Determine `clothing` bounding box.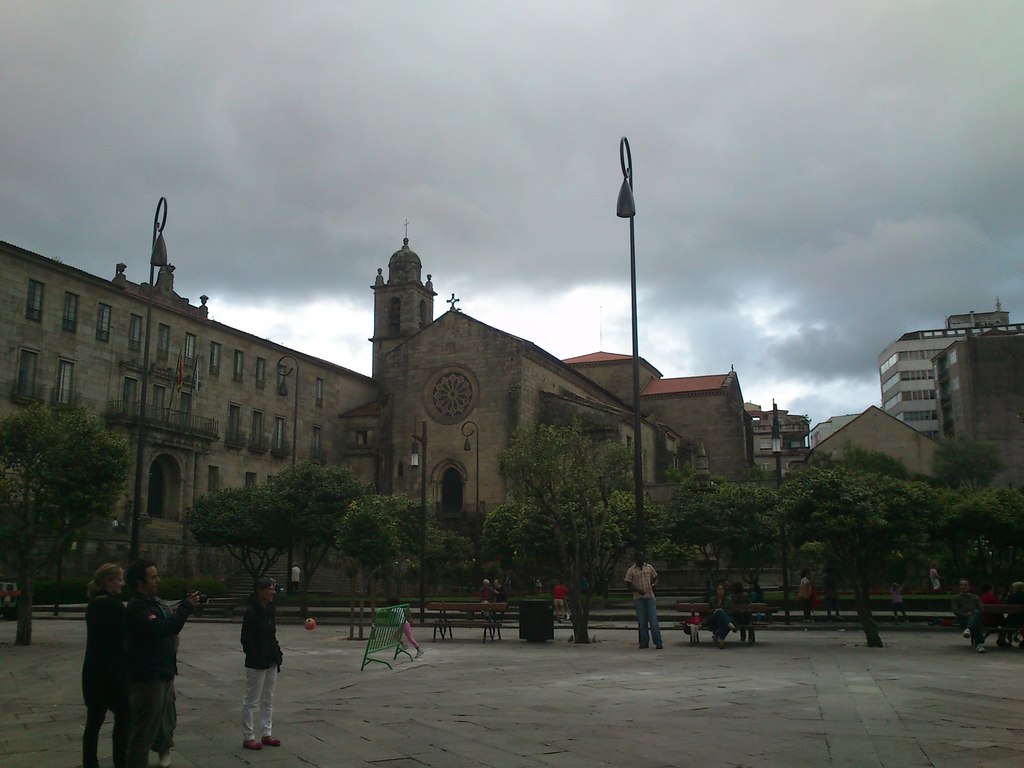
Determined: x1=124, y1=595, x2=195, y2=767.
